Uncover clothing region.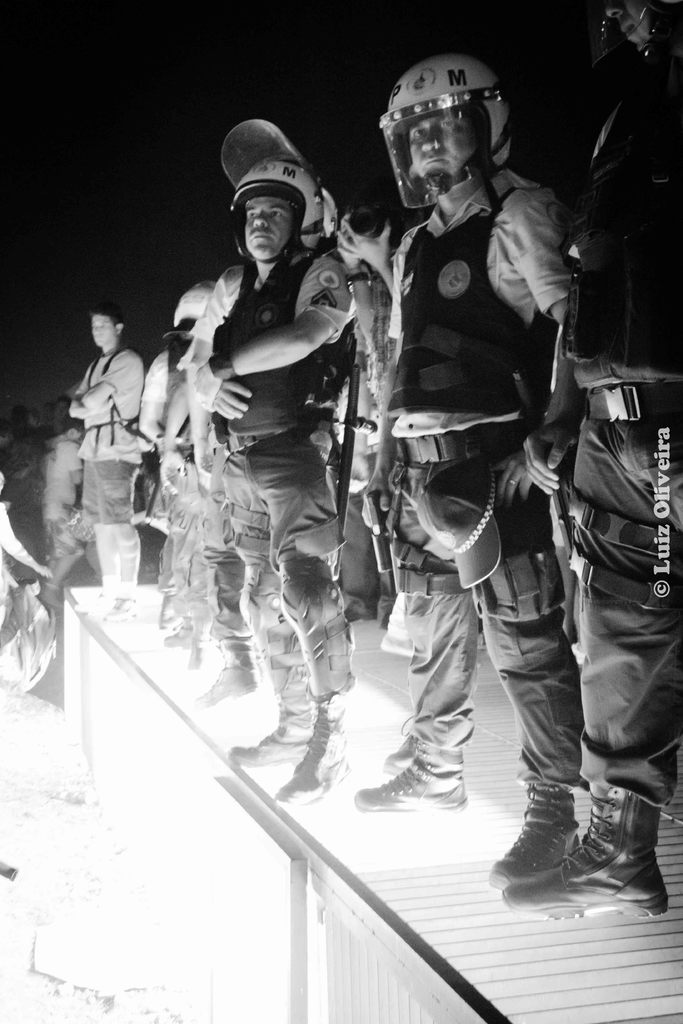
Uncovered: BBox(546, 0, 682, 797).
